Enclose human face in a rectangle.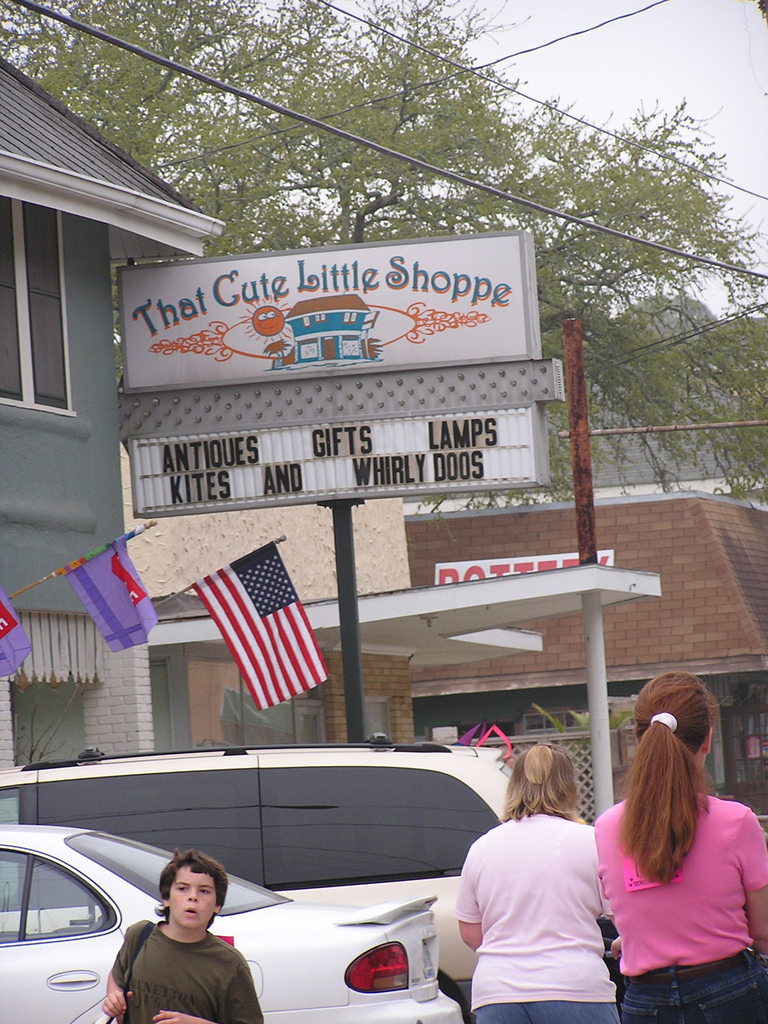
(167,861,212,928).
